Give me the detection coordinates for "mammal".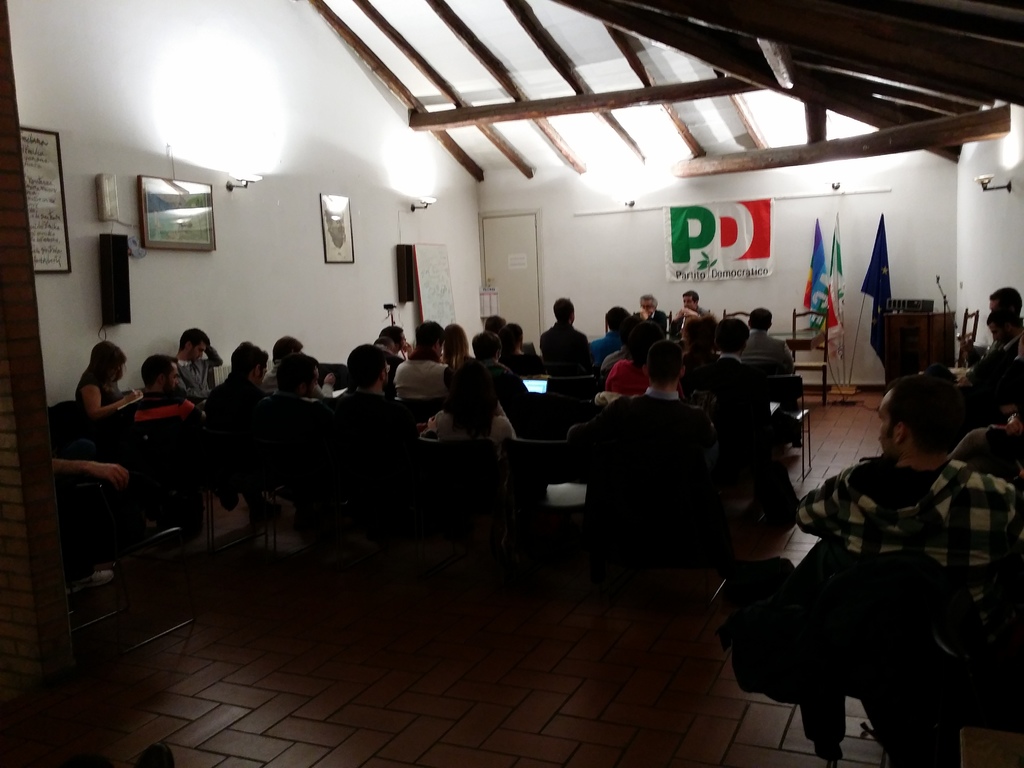
select_region(993, 324, 1023, 399).
